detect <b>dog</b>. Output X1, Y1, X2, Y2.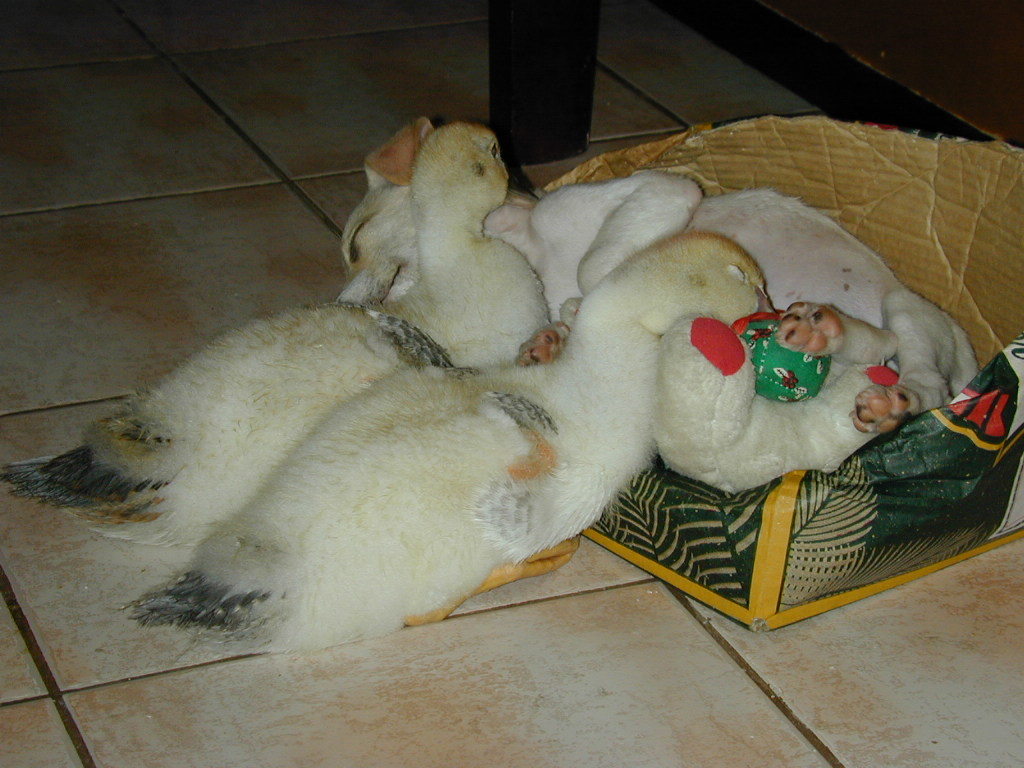
337, 117, 975, 507.
